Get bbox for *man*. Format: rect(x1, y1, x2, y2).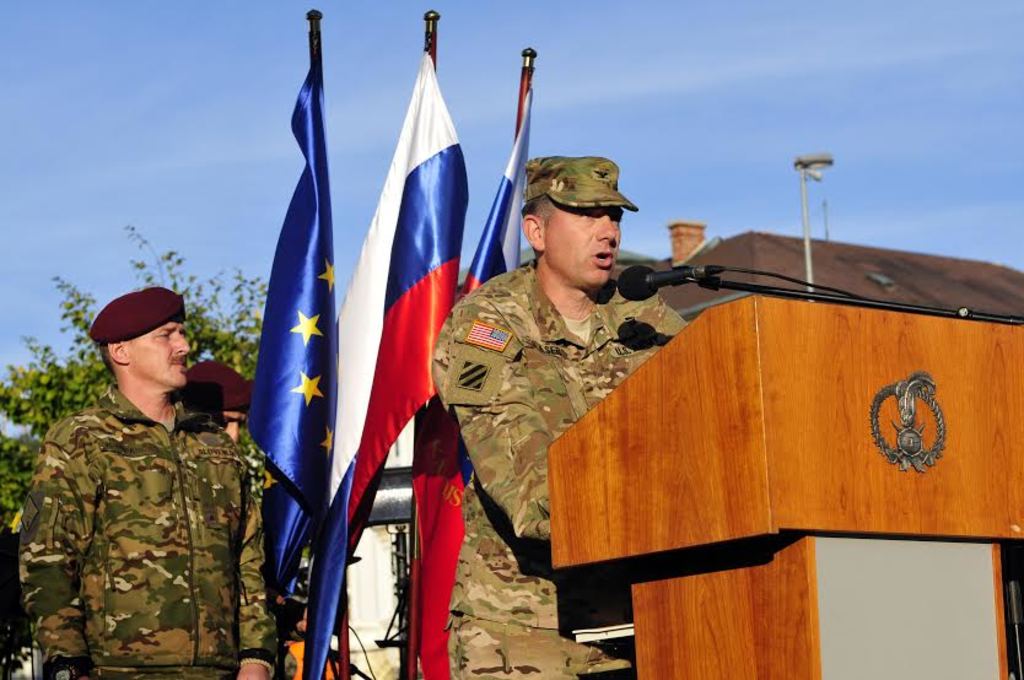
rect(426, 146, 704, 679).
